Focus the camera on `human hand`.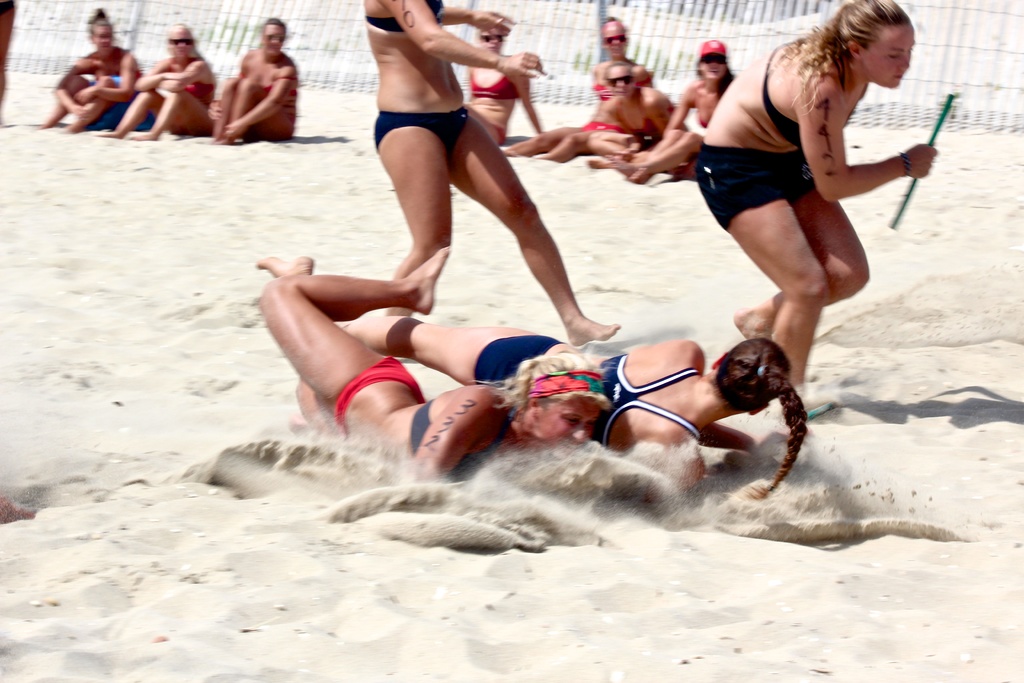
Focus region: (x1=909, y1=147, x2=937, y2=176).
